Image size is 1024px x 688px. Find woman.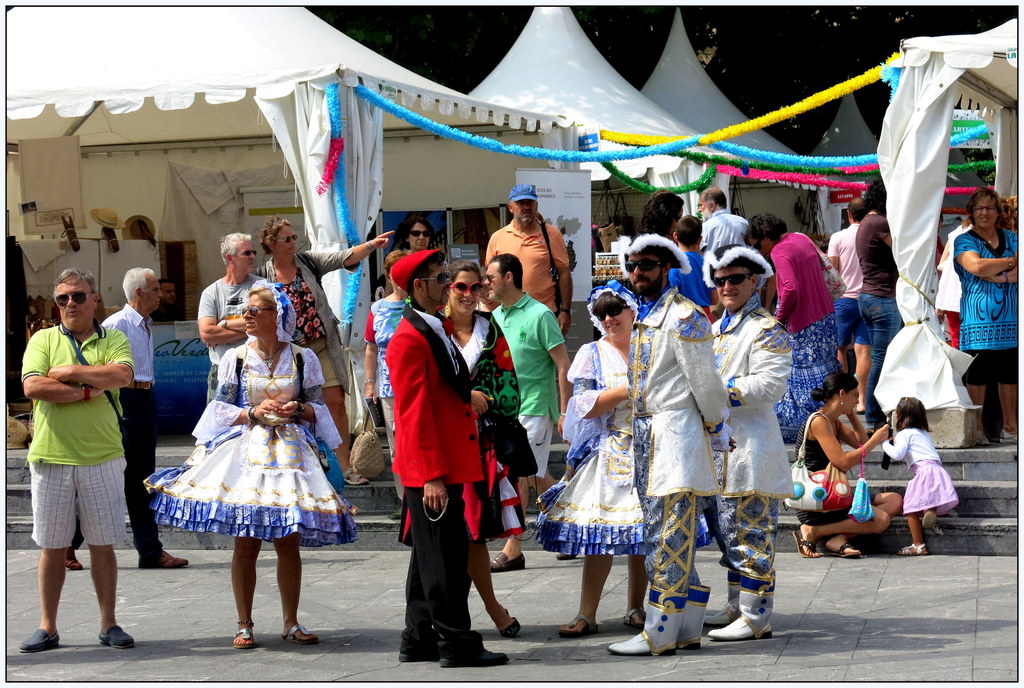
x1=245 y1=213 x2=399 y2=478.
